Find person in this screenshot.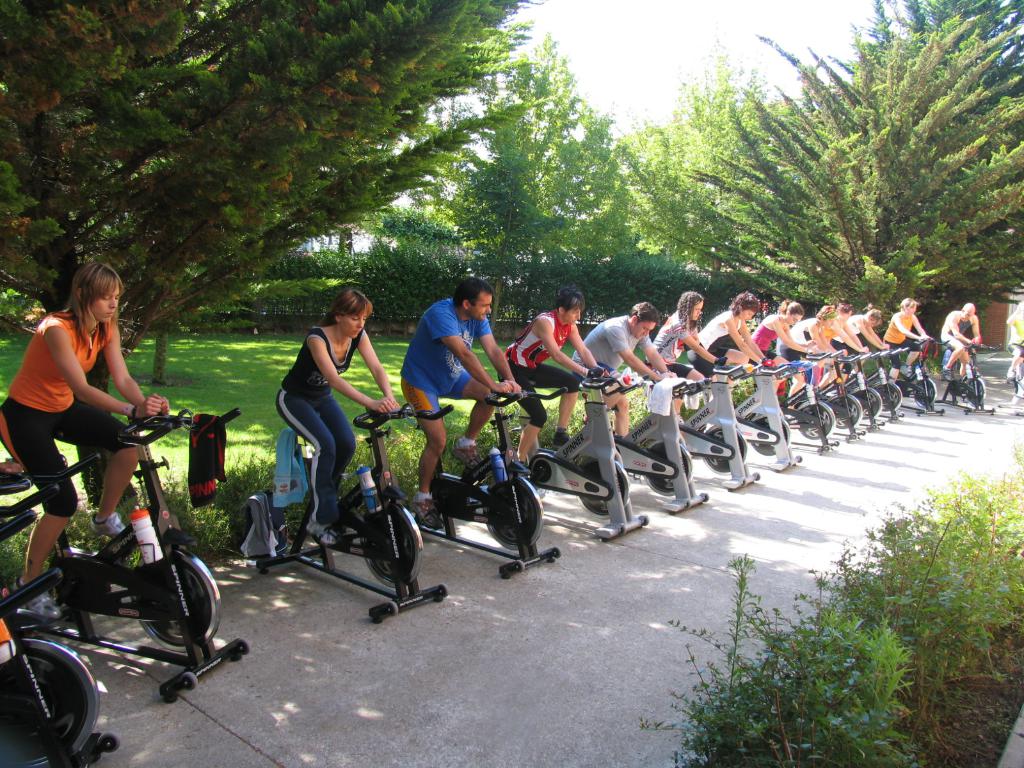
The bounding box for person is <bbox>797, 301, 852, 399</bbox>.
